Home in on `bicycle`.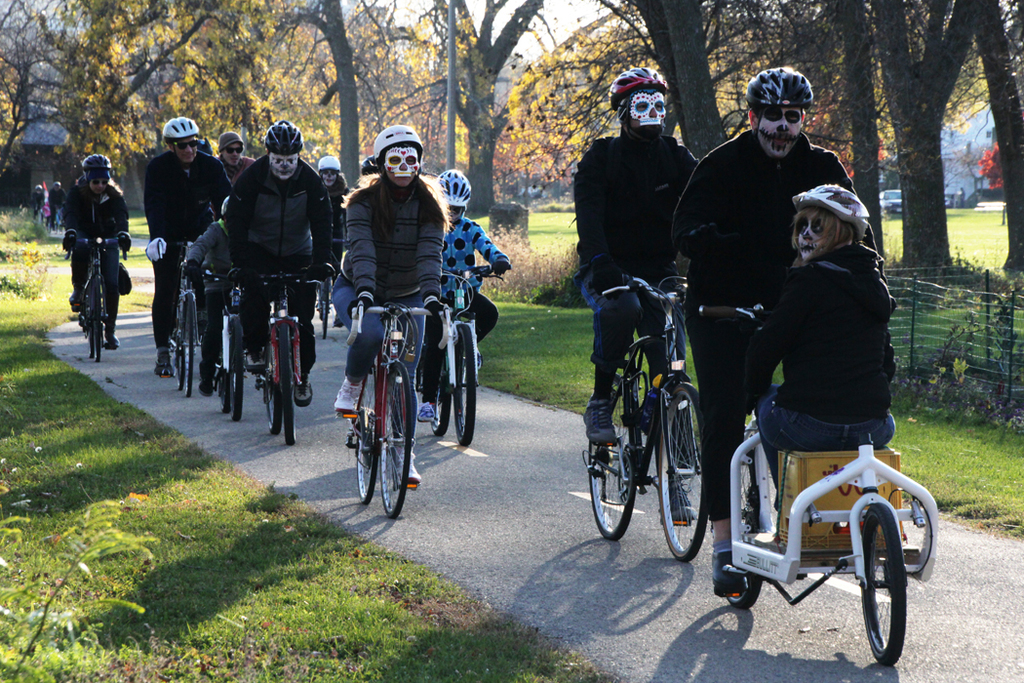
Homed in at [left=62, top=235, right=137, bottom=366].
